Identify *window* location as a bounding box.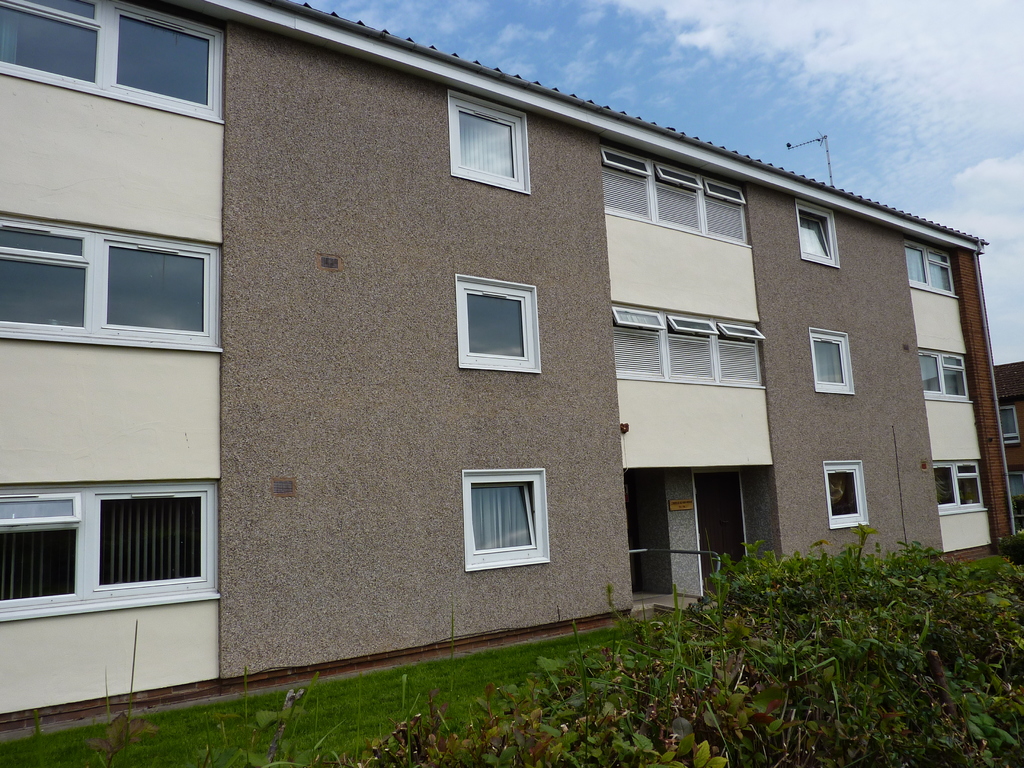
<bbox>0, 1, 220, 125</bbox>.
